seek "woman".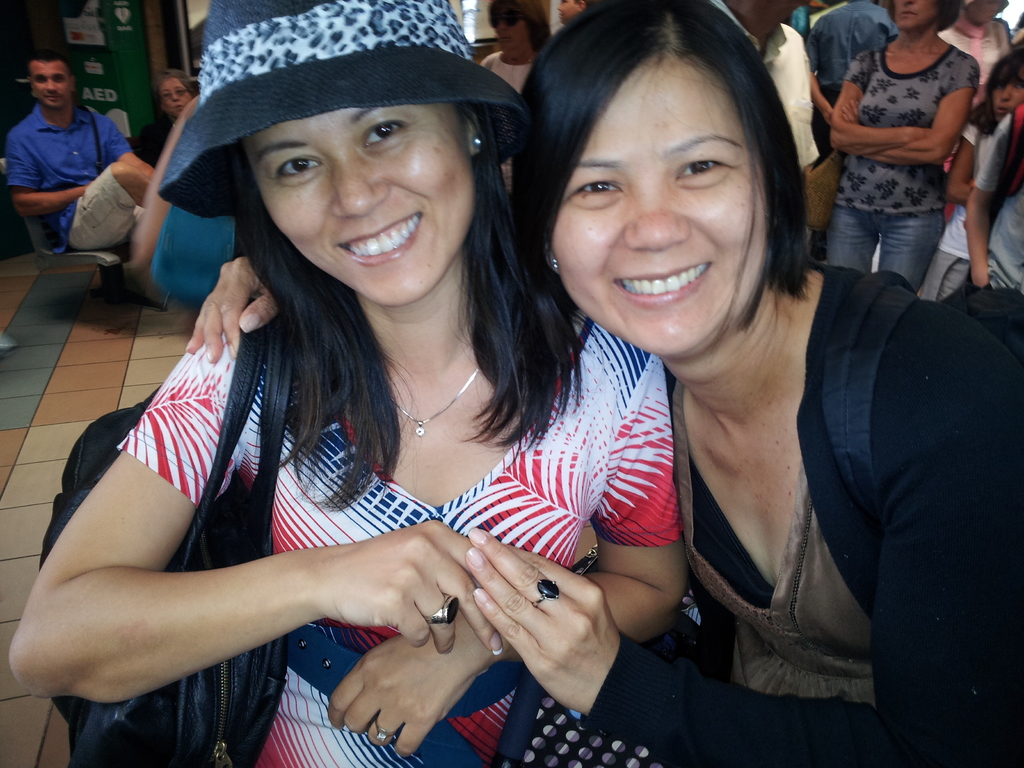
<region>476, 1, 552, 191</region>.
